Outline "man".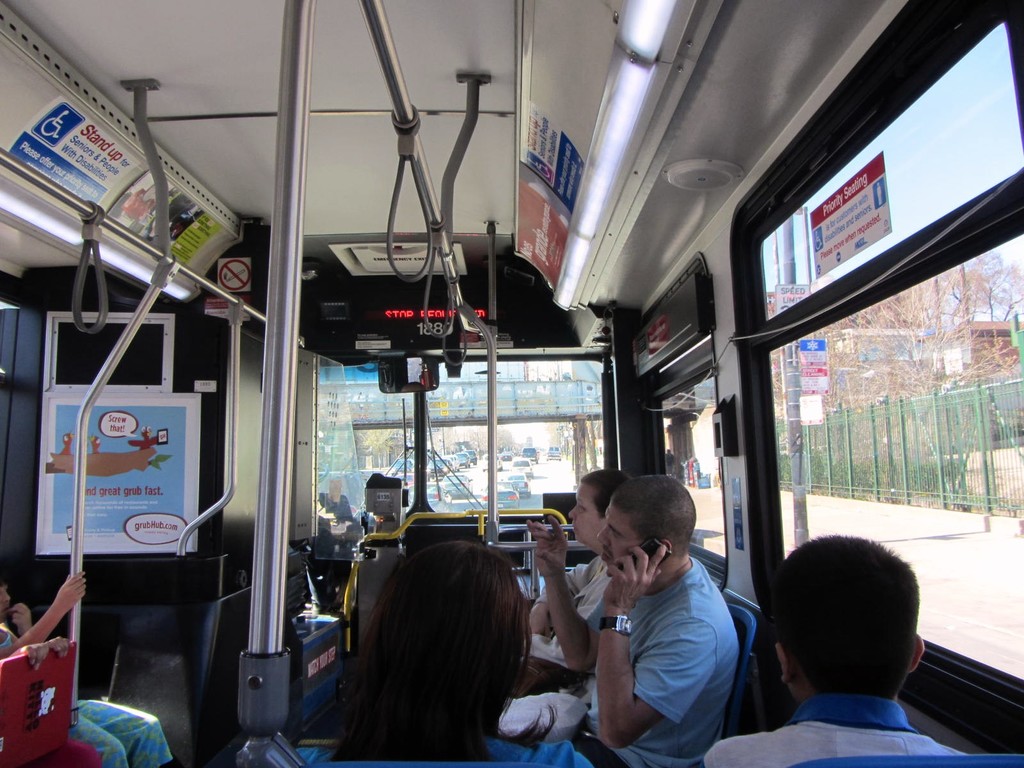
Outline: (left=508, top=467, right=628, bottom=700).
